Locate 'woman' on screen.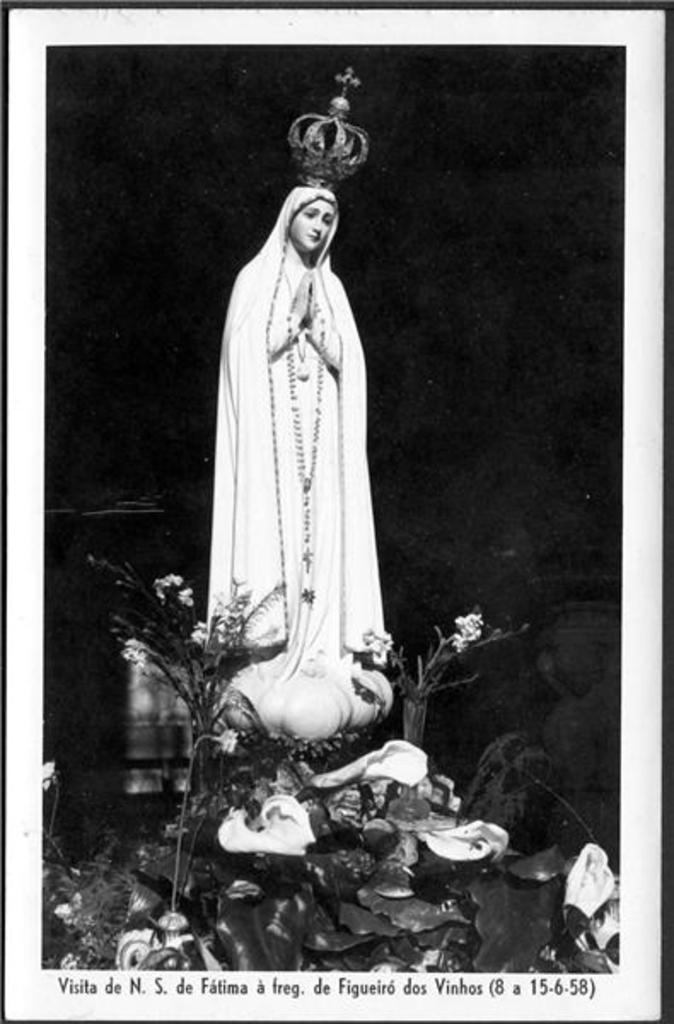
On screen at [left=177, top=160, right=406, bottom=770].
